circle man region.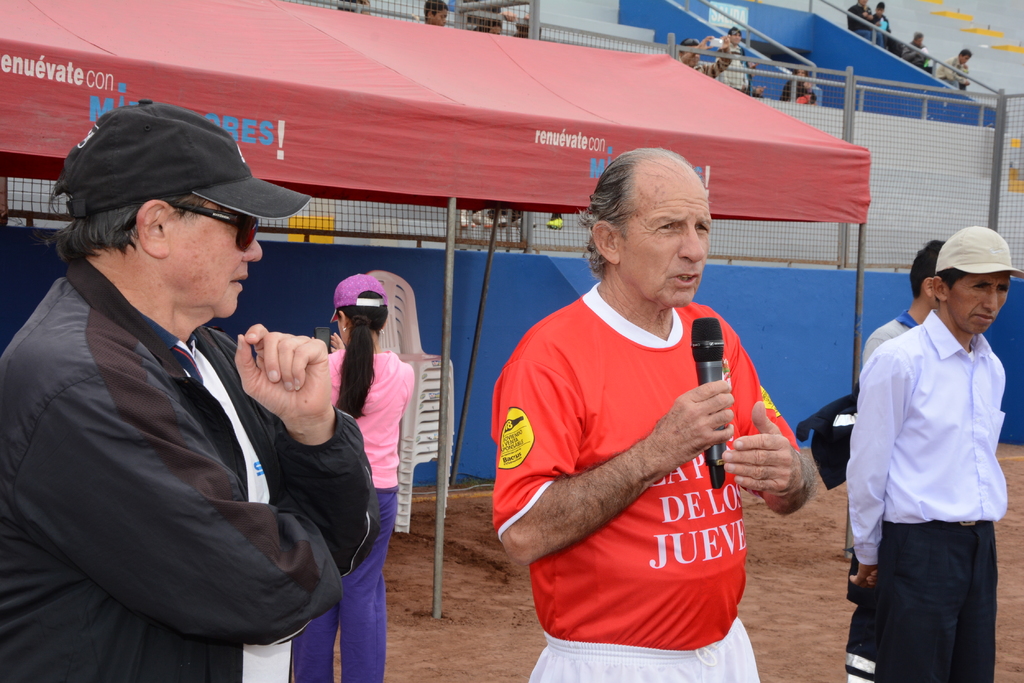
Region: (849, 0, 883, 47).
